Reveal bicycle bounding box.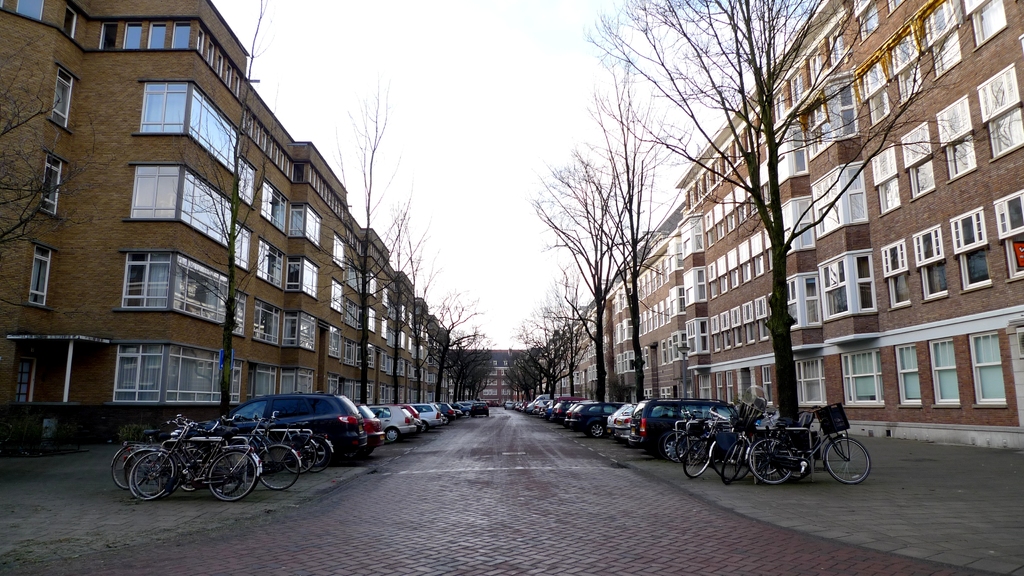
Revealed: <box>114,435,240,508</box>.
